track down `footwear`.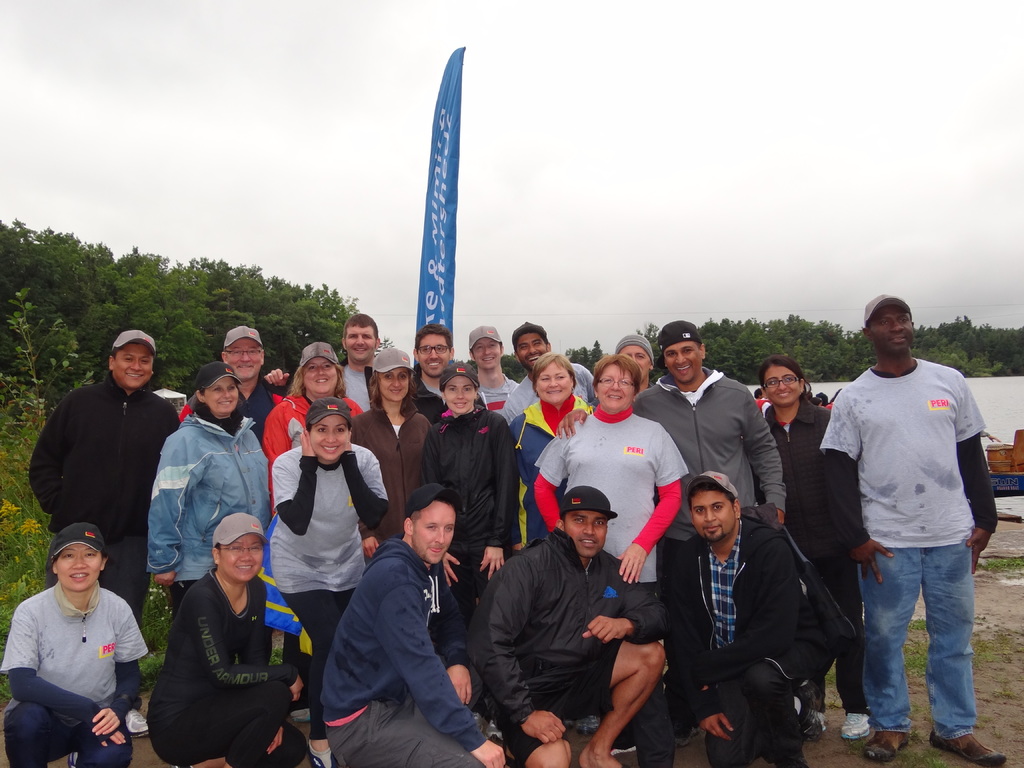
Tracked to pyautogui.locateOnScreen(863, 723, 907, 767).
